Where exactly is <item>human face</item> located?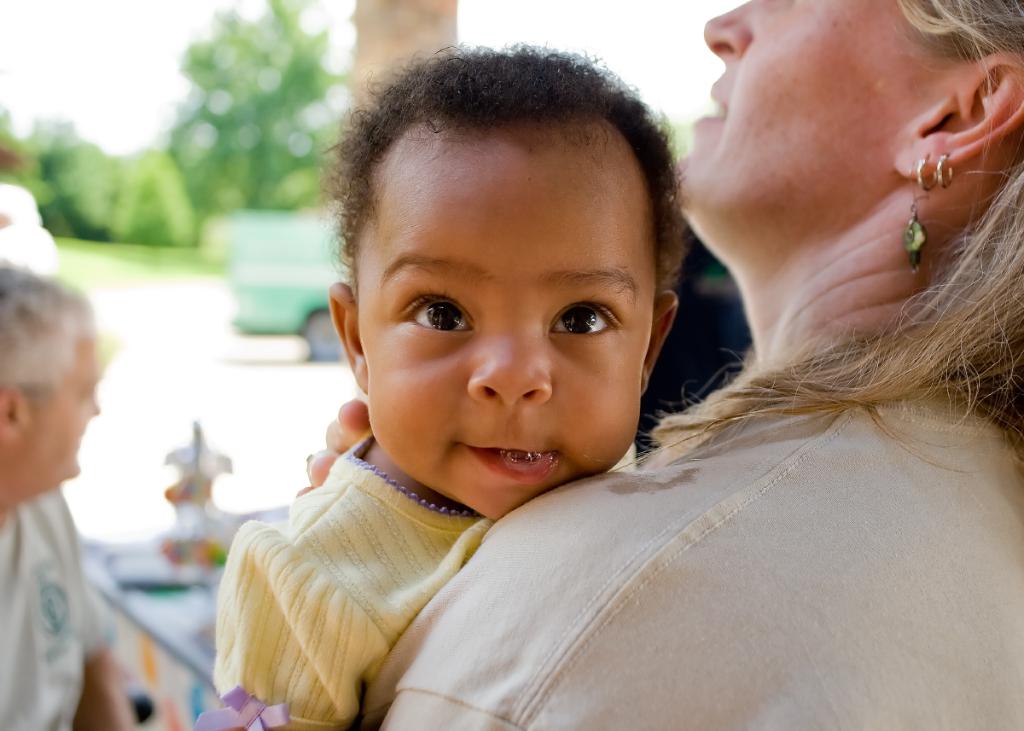
Its bounding box is (680,0,943,240).
